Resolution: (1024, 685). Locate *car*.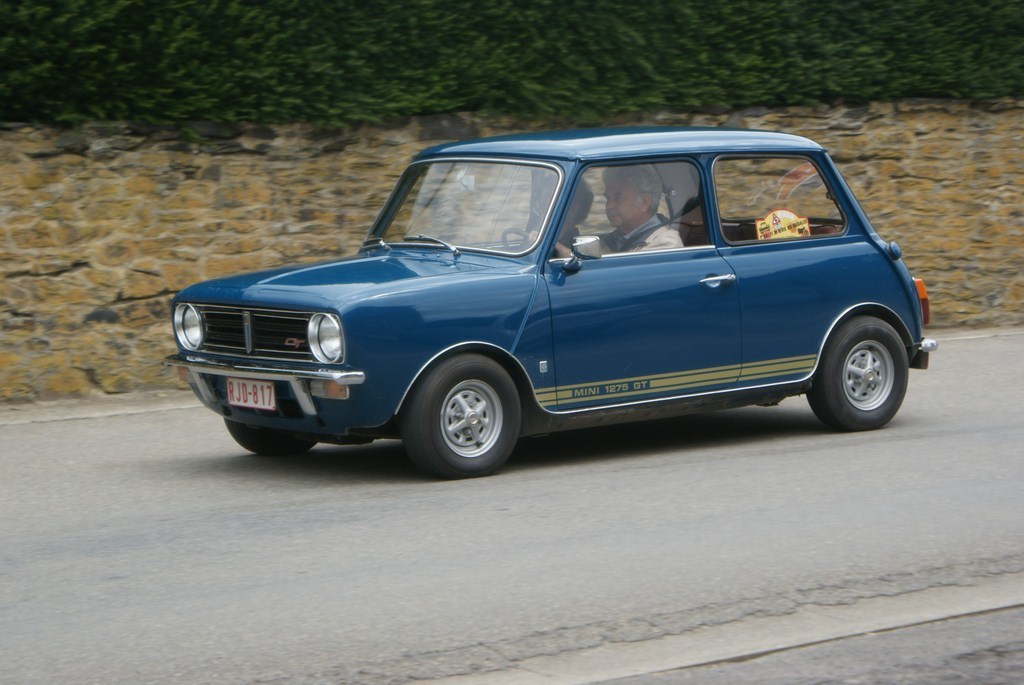
pyautogui.locateOnScreen(159, 127, 938, 479).
